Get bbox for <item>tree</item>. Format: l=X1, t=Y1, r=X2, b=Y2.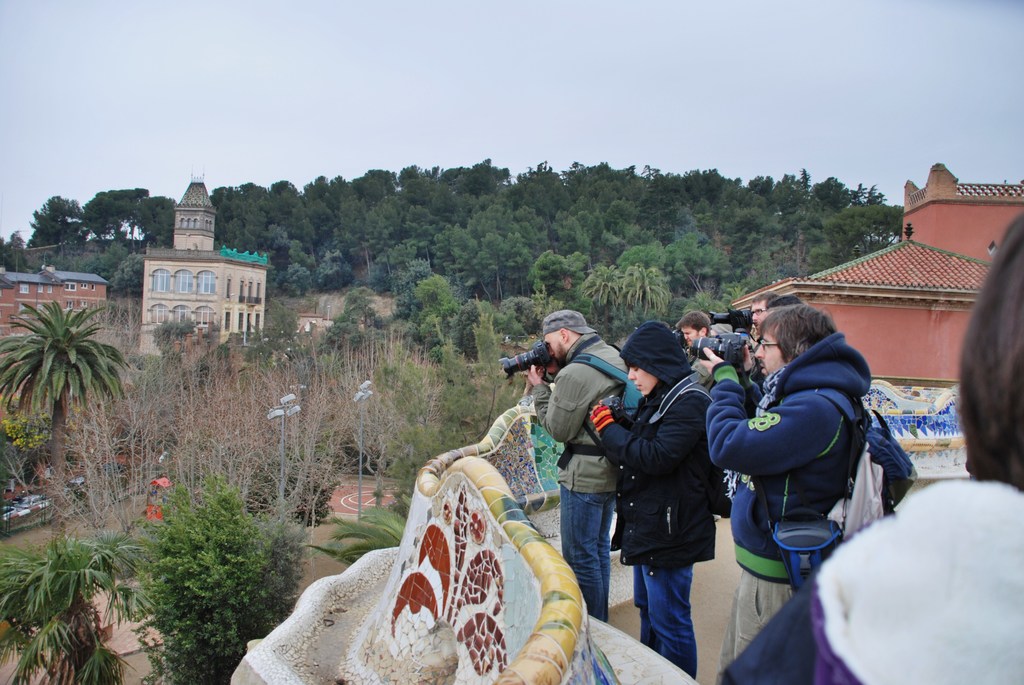
l=662, t=240, r=730, b=303.
